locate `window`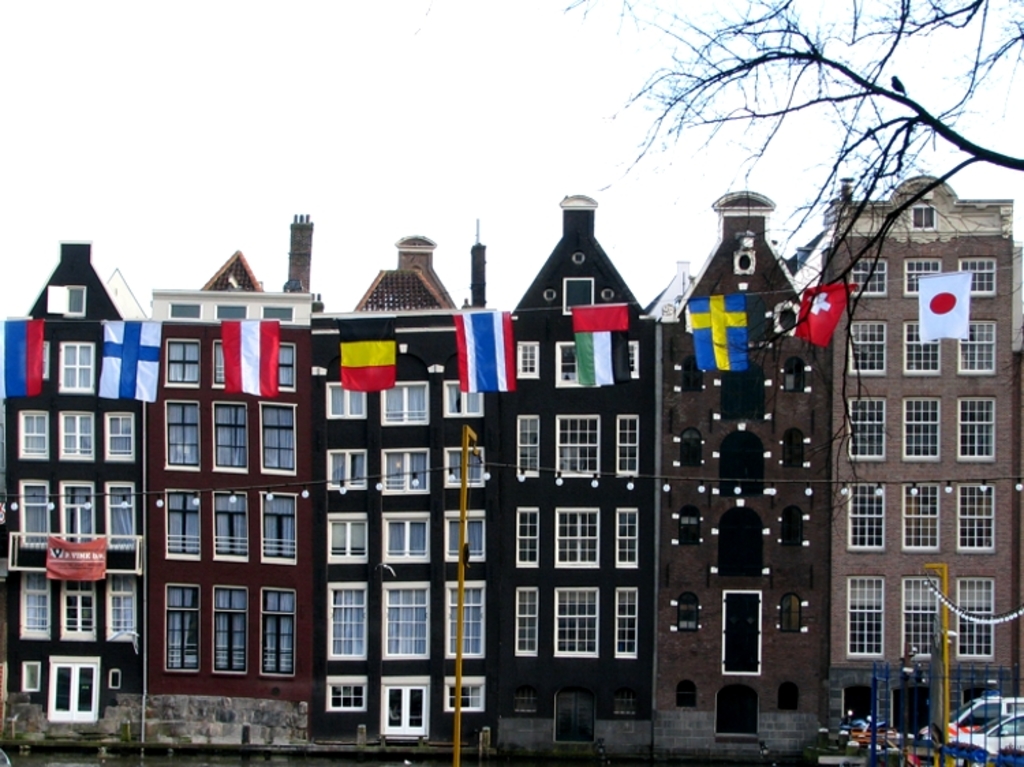
detection(913, 580, 943, 656)
